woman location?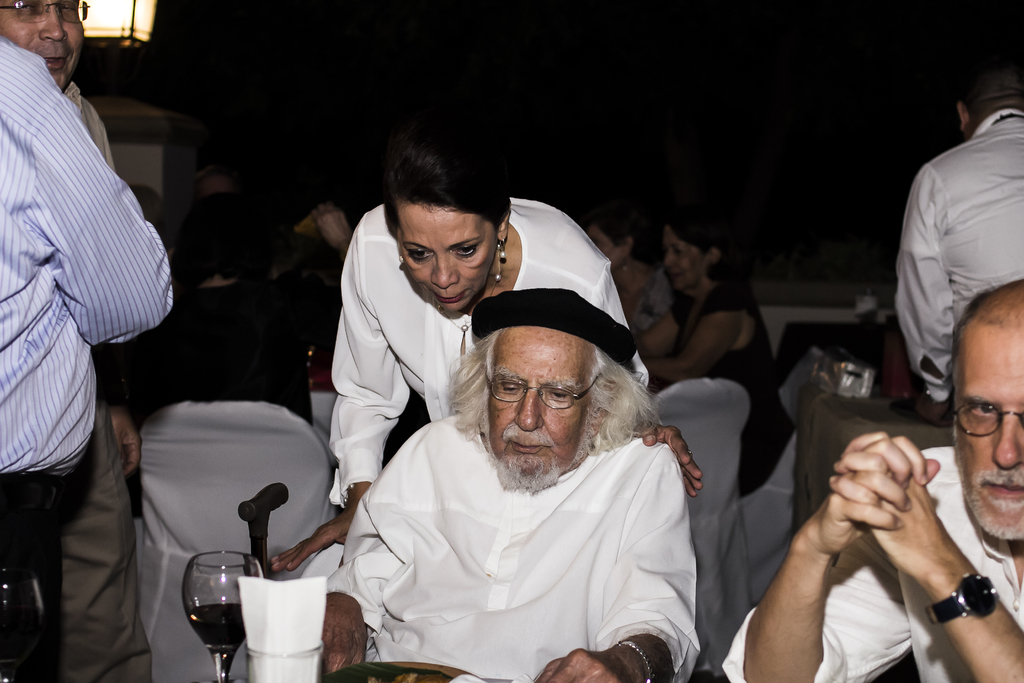
266/135/705/572
